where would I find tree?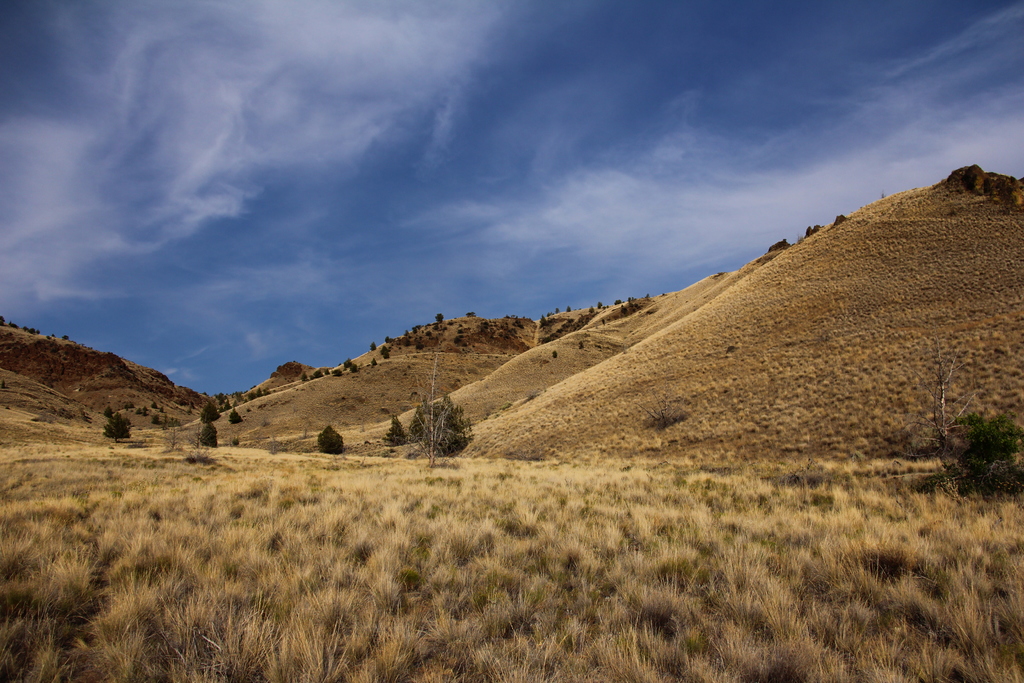
At {"left": 914, "top": 411, "right": 1023, "bottom": 498}.
